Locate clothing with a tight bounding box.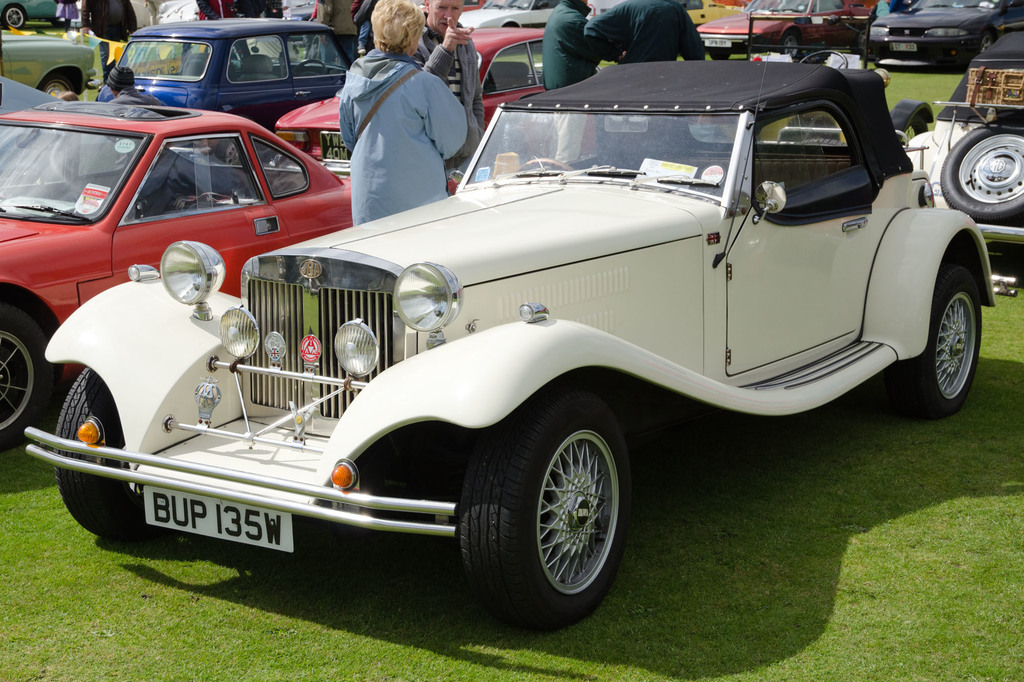
[581, 3, 710, 61].
